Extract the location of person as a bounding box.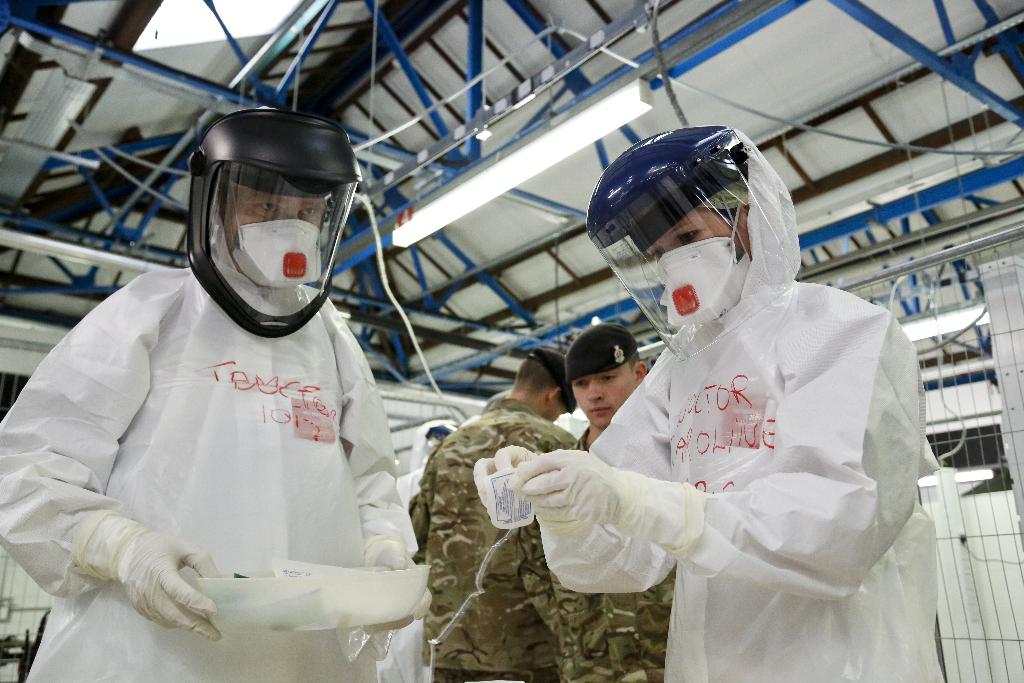
crop(428, 327, 683, 682).
